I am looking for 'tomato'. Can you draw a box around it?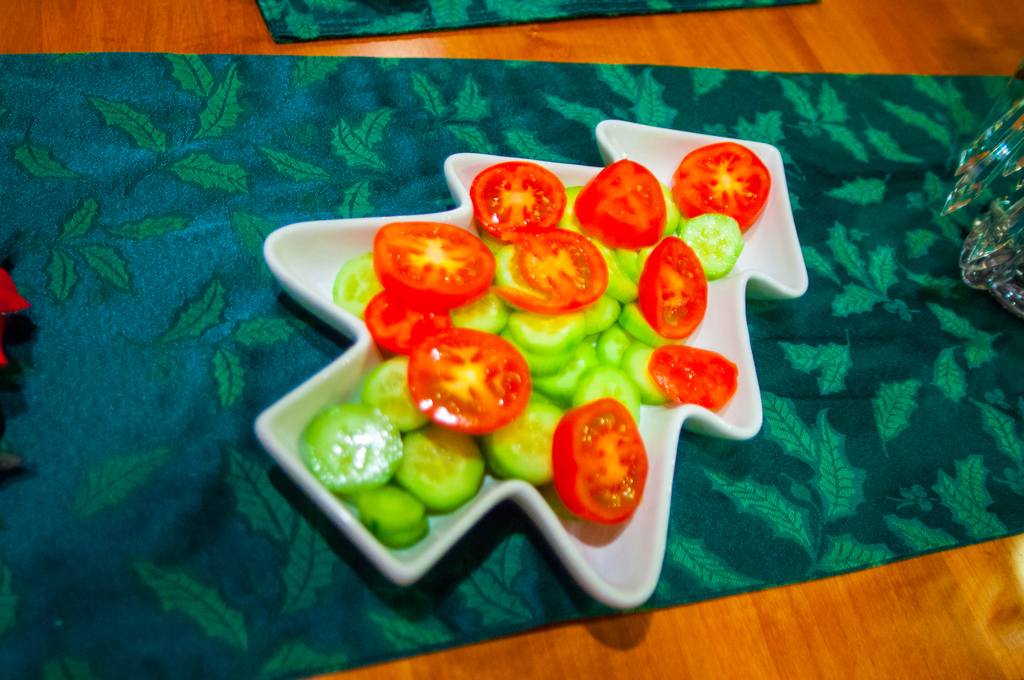
Sure, the bounding box is [576,157,666,250].
